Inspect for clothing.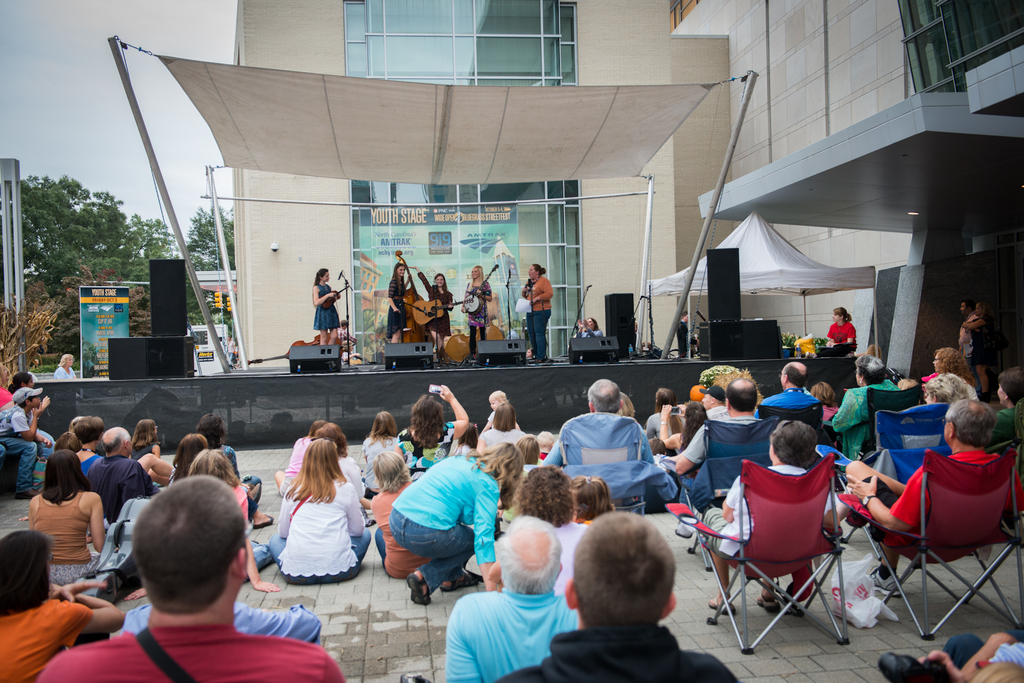
Inspection: [827, 380, 897, 456].
